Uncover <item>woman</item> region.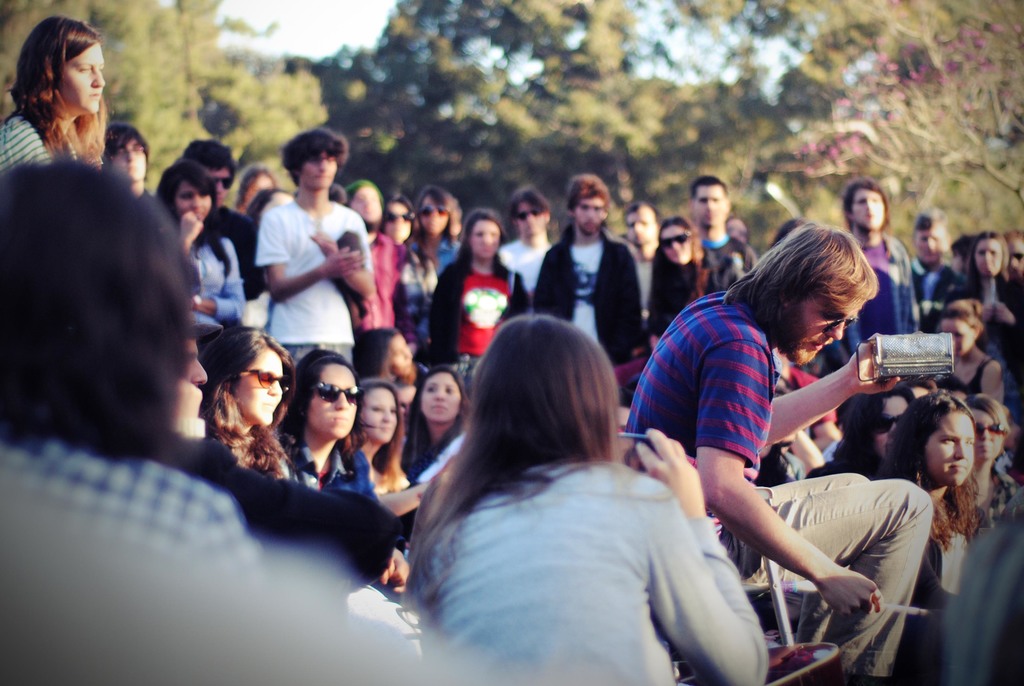
Uncovered: bbox=(430, 200, 535, 385).
